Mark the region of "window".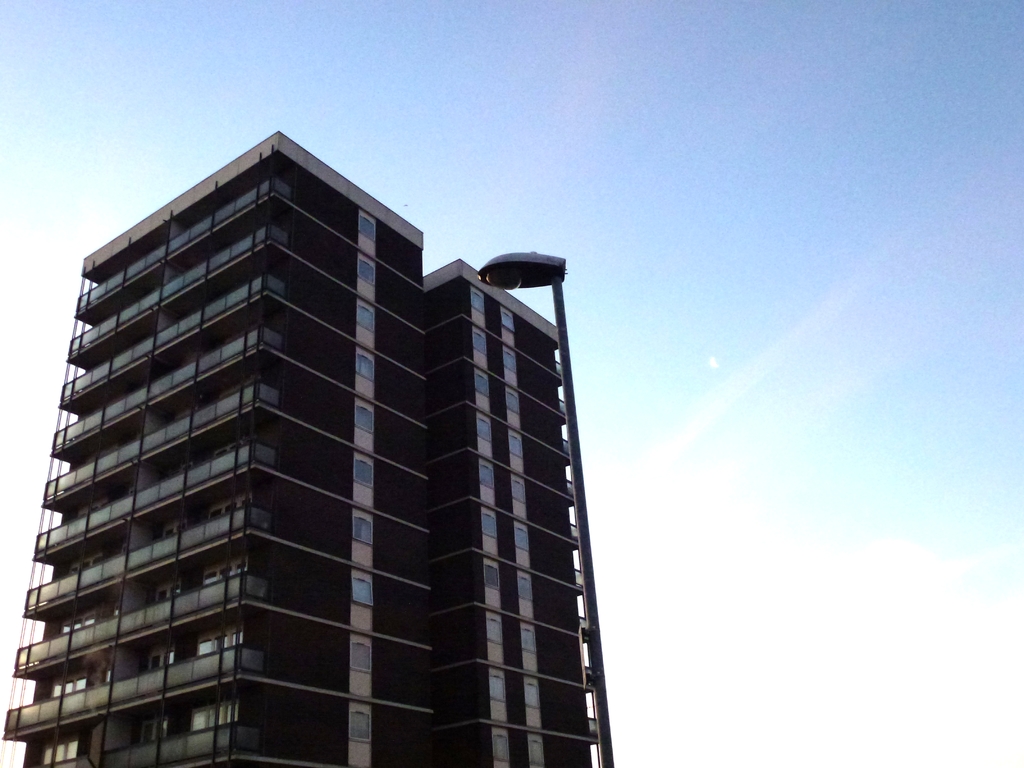
Region: pyautogui.locateOnScreen(520, 630, 536, 652).
